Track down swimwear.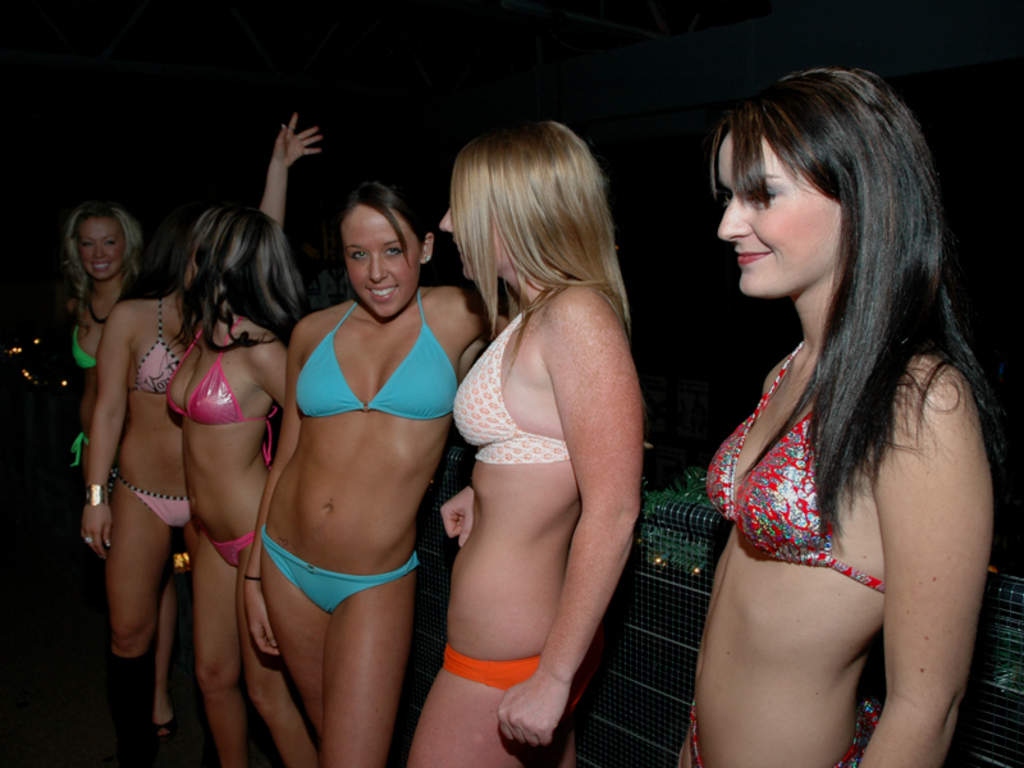
Tracked to 132,334,192,392.
